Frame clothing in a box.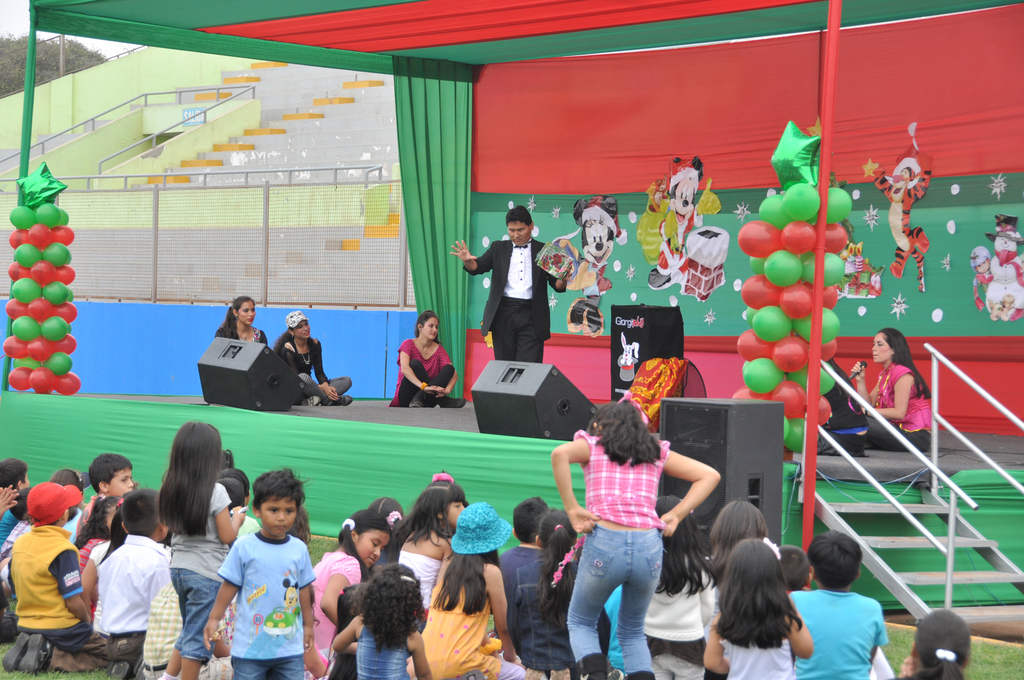
bbox(10, 521, 94, 660).
